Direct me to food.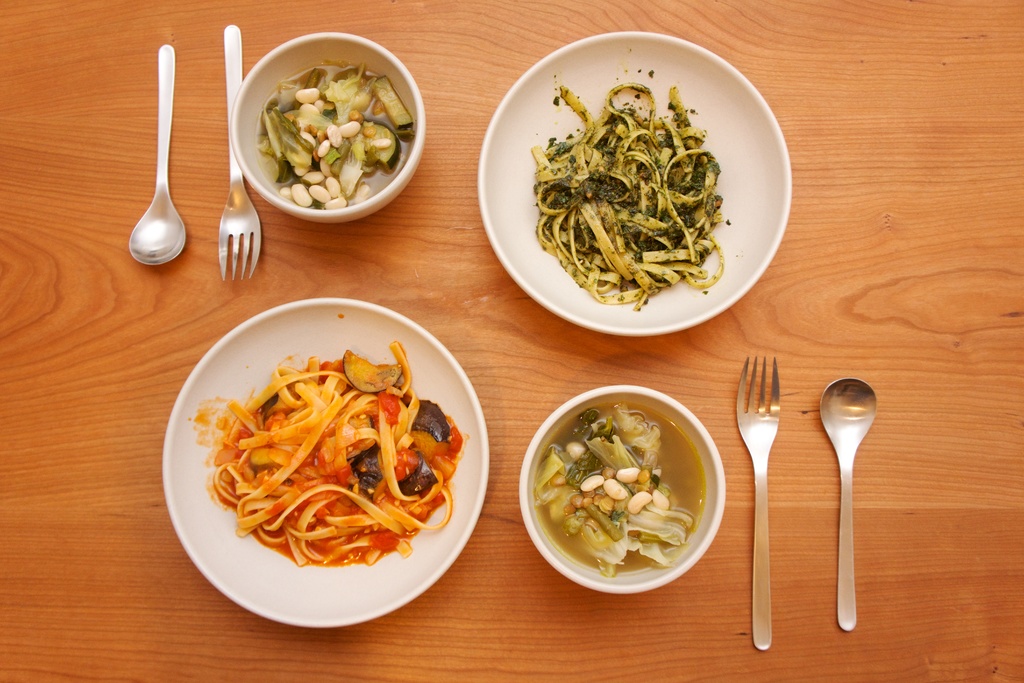
Direction: [254,58,413,215].
